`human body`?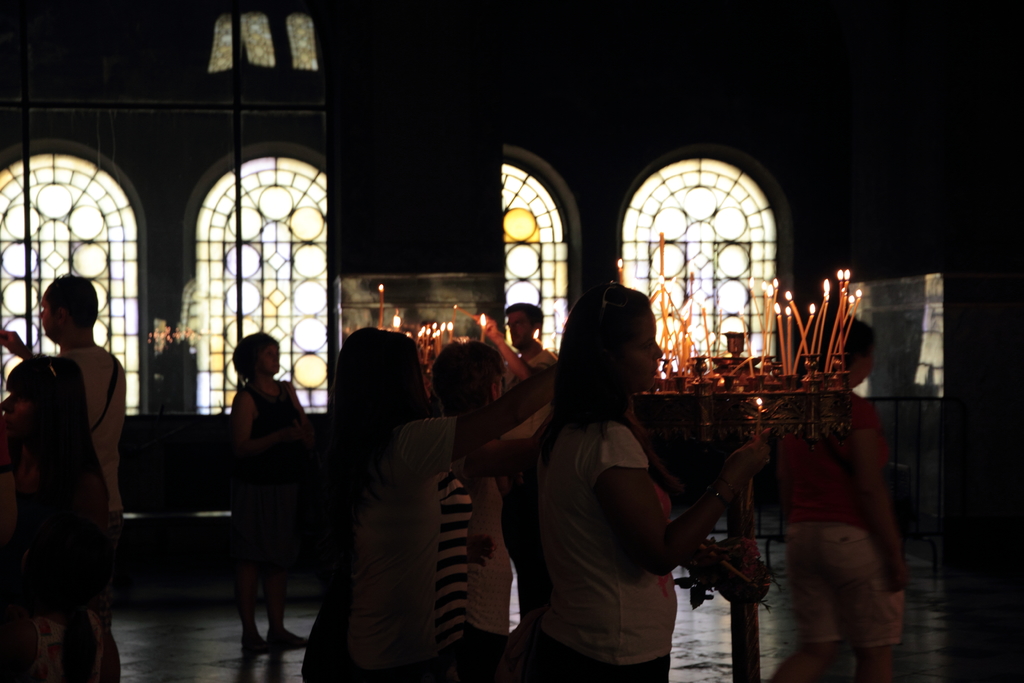
(0,329,125,508)
